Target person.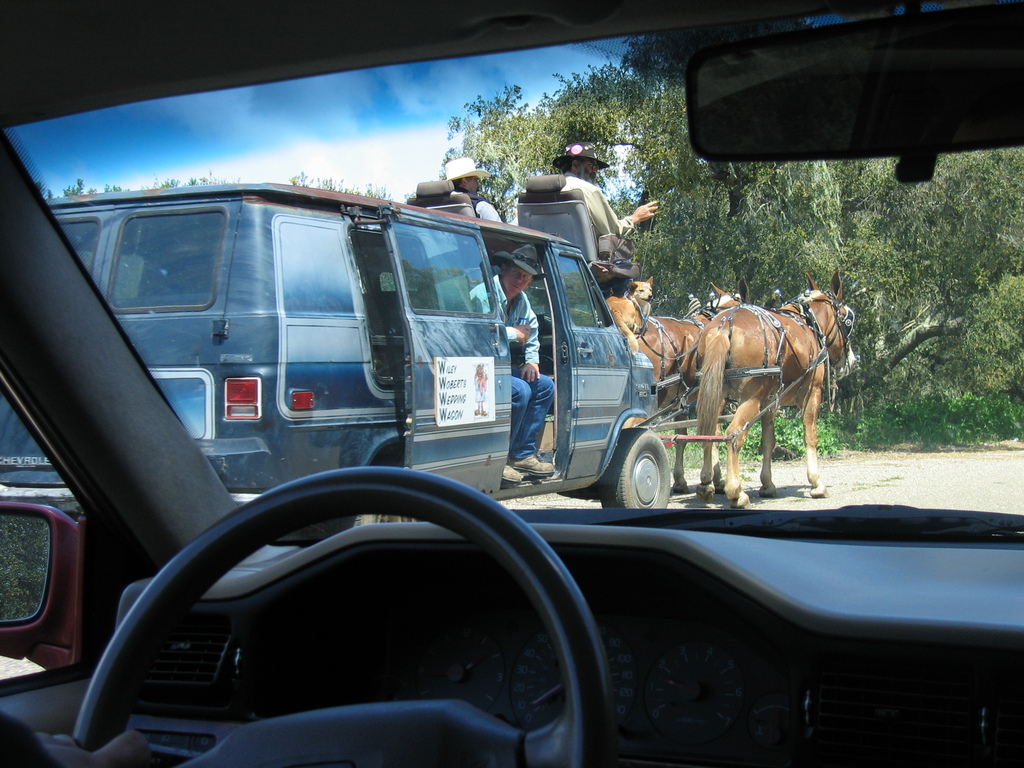
Target region: box(557, 142, 658, 245).
